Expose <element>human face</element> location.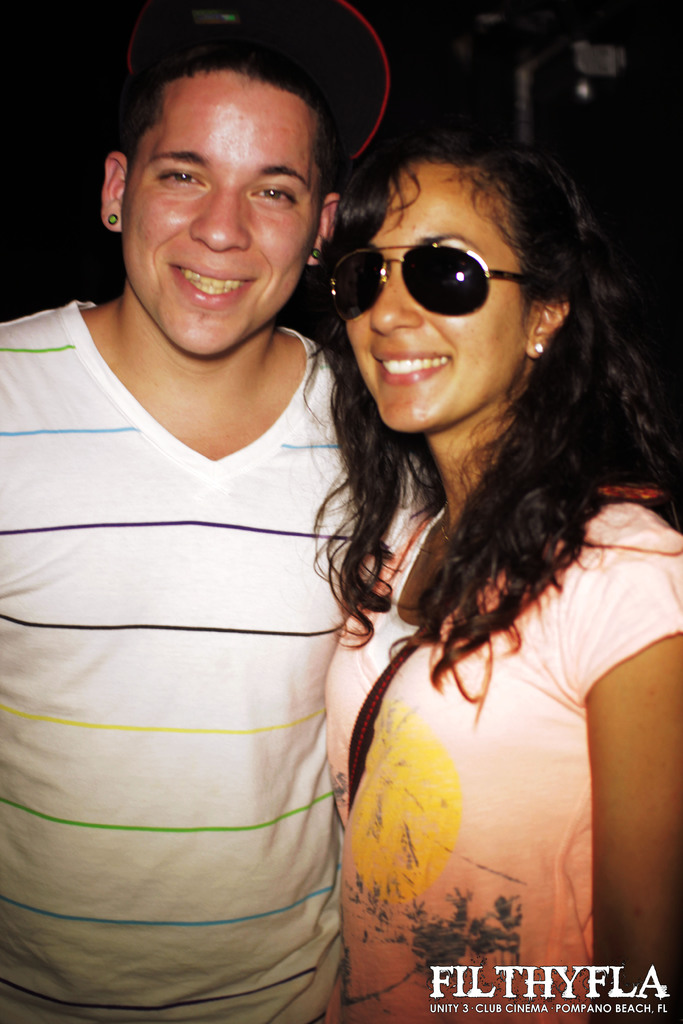
Exposed at box(115, 73, 317, 355).
